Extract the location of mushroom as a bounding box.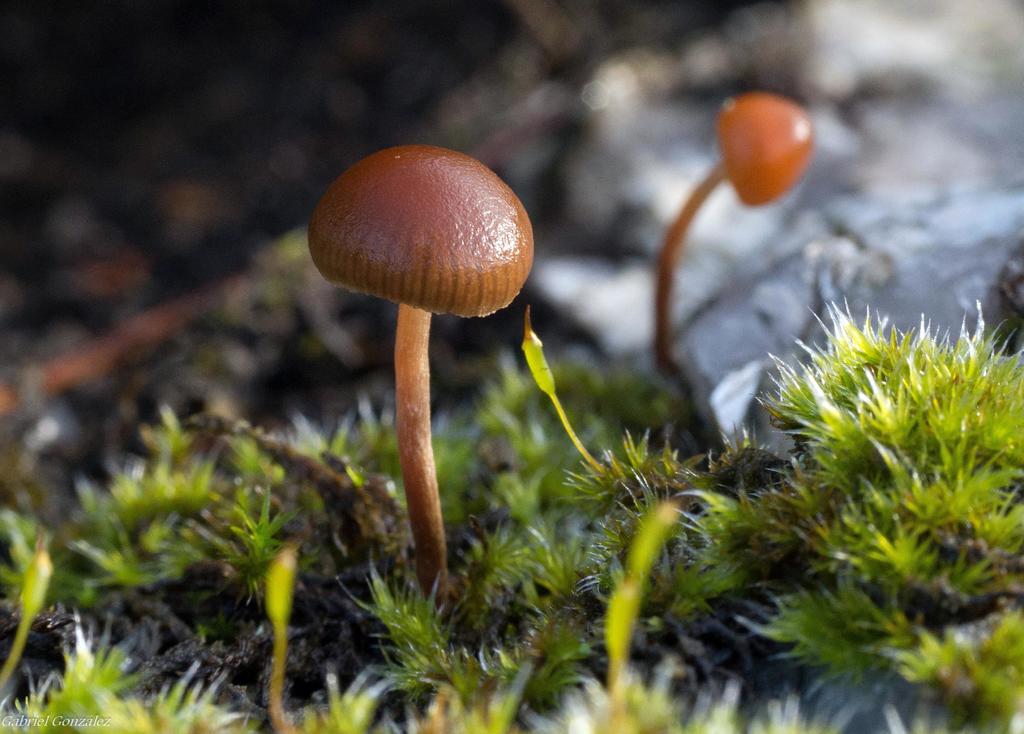
304,142,536,609.
